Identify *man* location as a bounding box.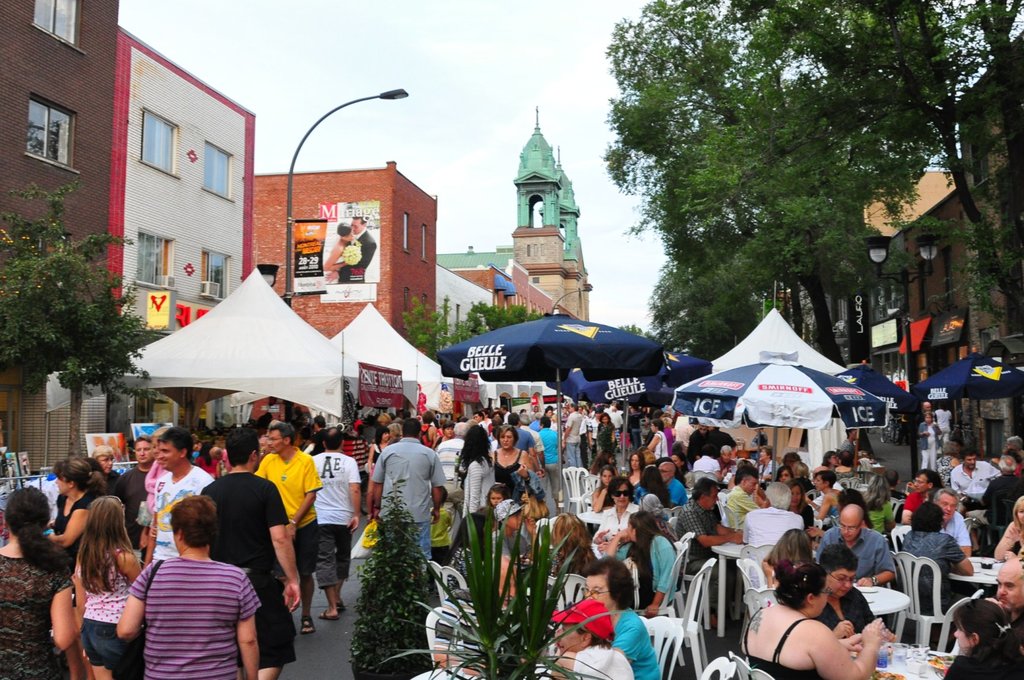
310:428:364:618.
